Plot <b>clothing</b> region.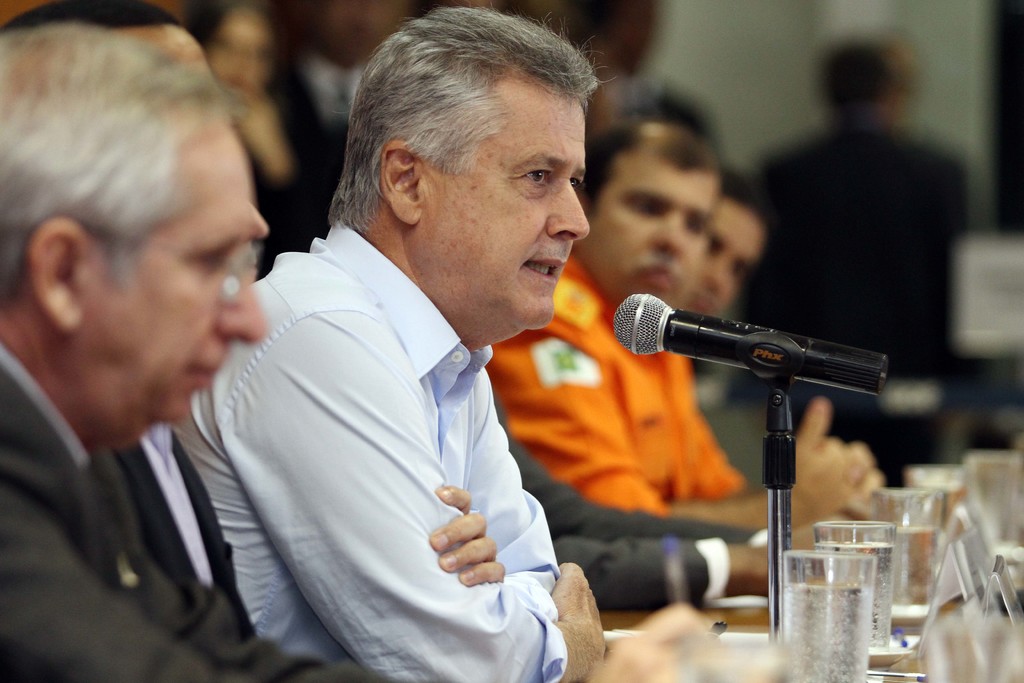
Plotted at locate(0, 335, 388, 682).
